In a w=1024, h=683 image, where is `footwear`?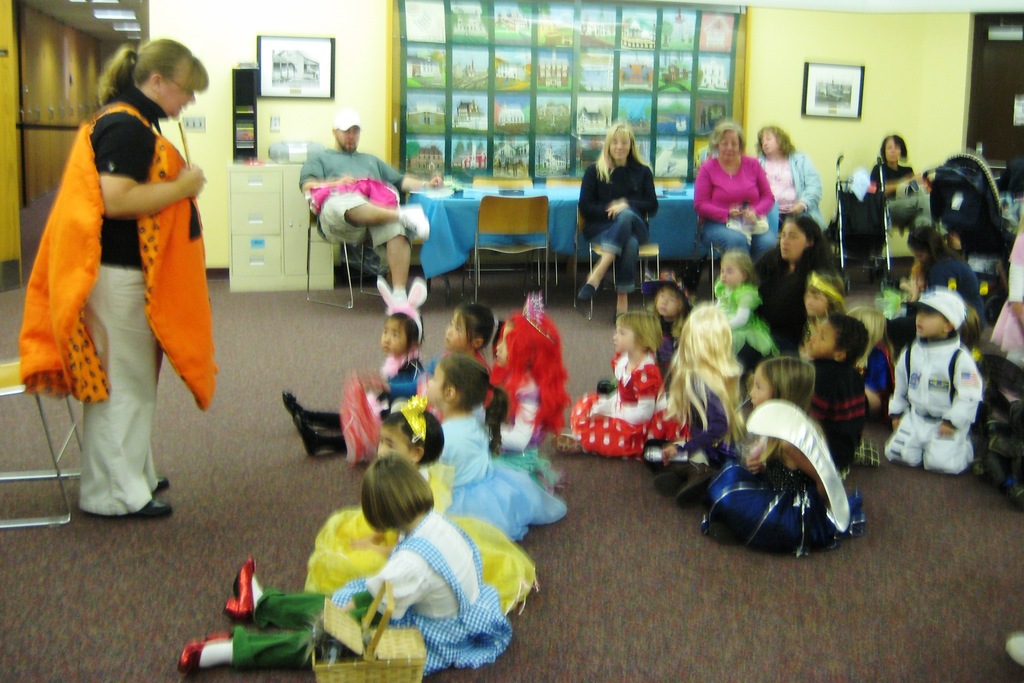
[left=226, top=557, right=260, bottom=621].
